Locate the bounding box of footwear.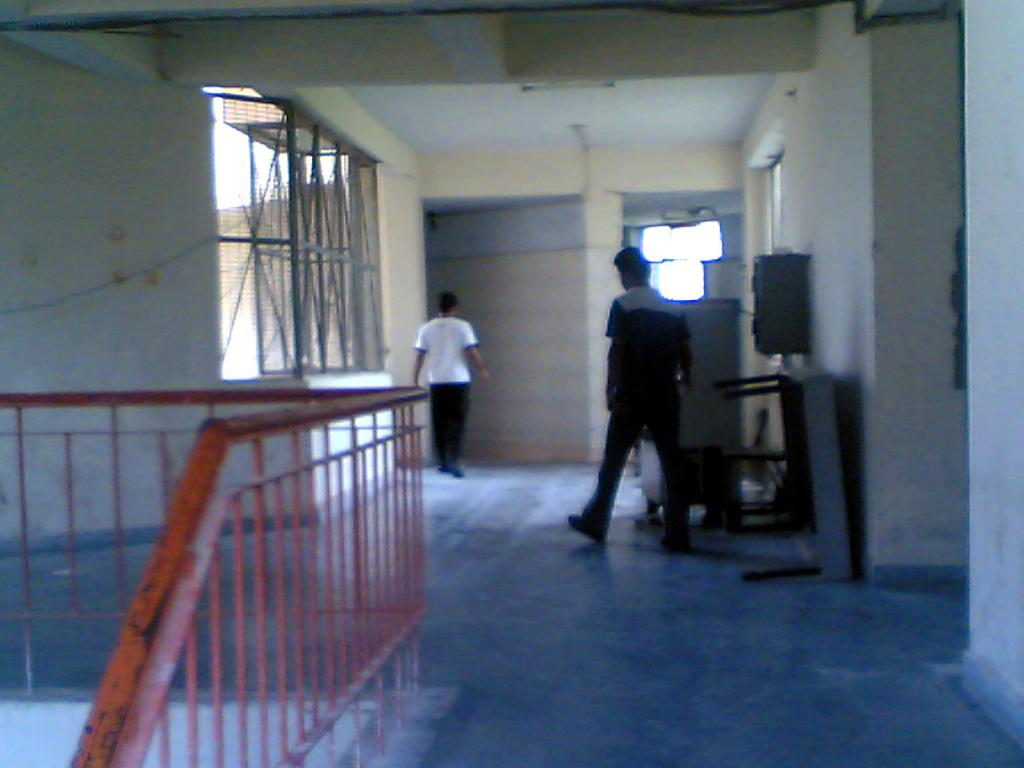
Bounding box: box(454, 462, 470, 480).
